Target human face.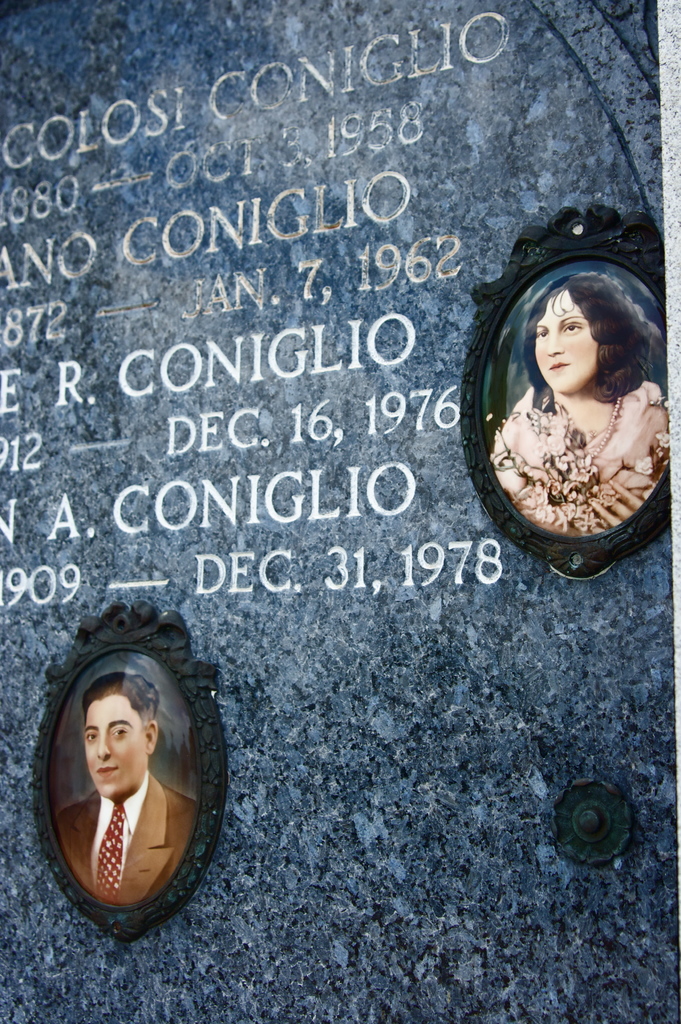
Target region: (530,291,598,394).
